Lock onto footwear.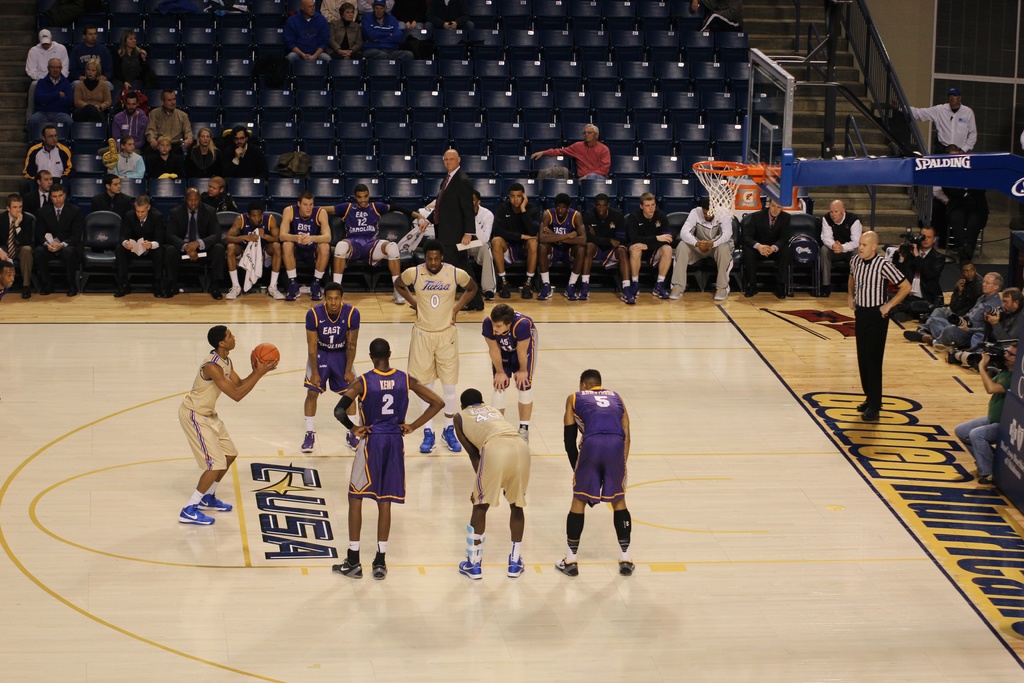
Locked: <region>174, 504, 212, 523</region>.
